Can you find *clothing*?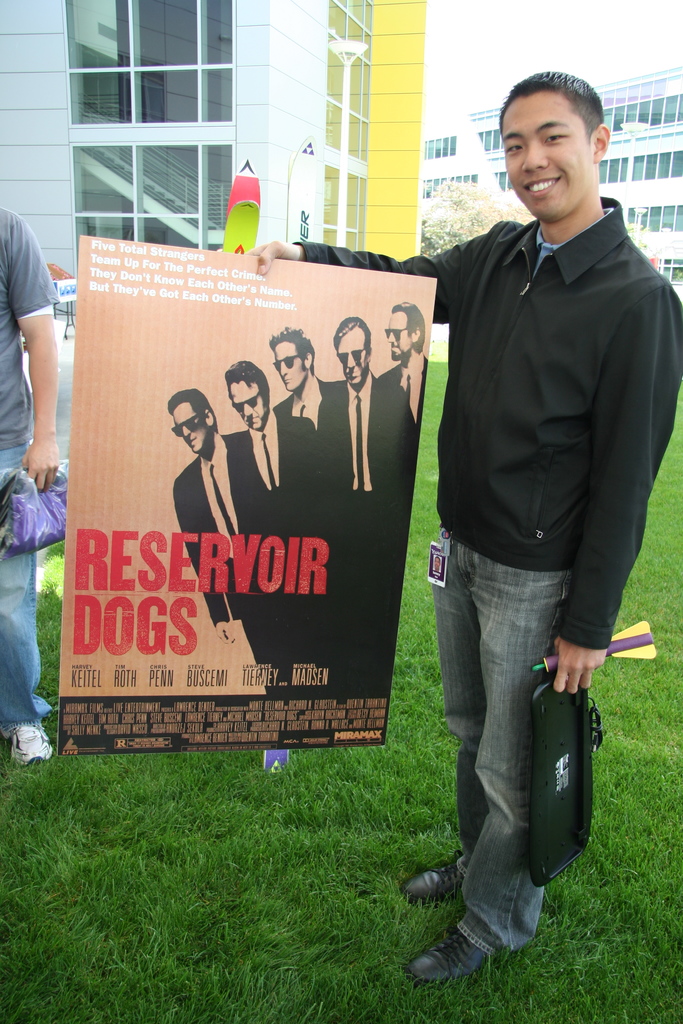
Yes, bounding box: bbox(167, 356, 423, 705).
